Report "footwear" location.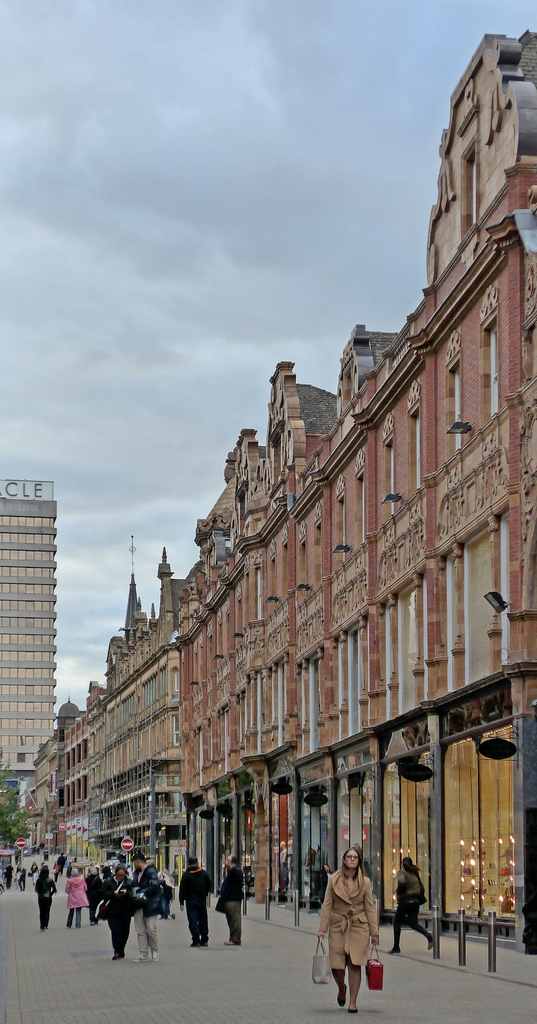
Report: bbox(153, 949, 160, 960).
